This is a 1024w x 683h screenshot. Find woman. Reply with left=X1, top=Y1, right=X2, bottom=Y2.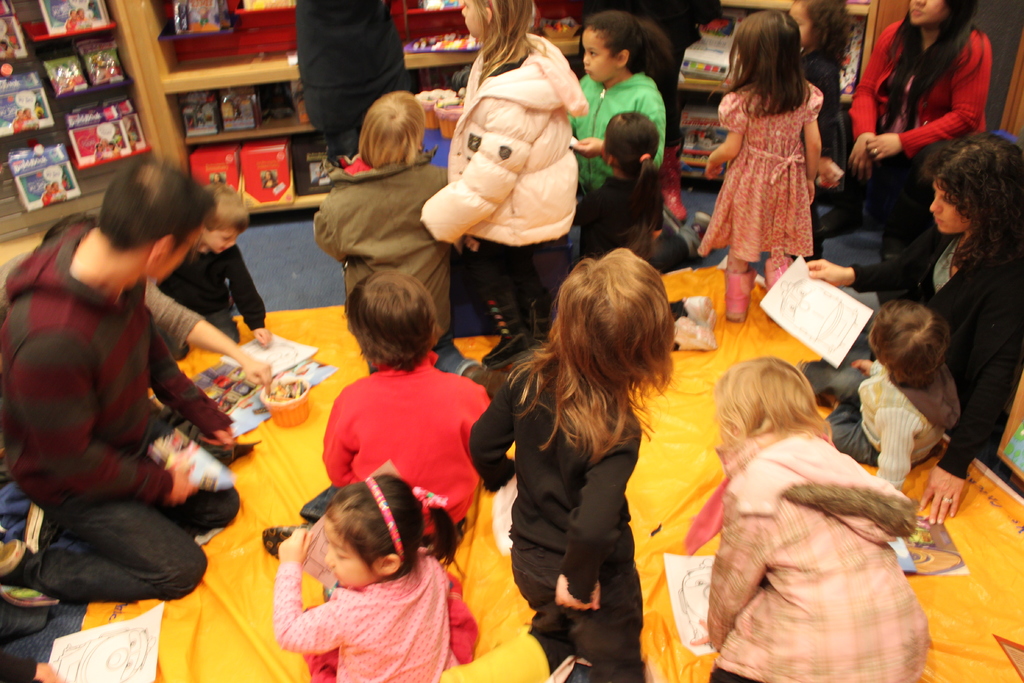
left=801, top=138, right=1023, bottom=533.
